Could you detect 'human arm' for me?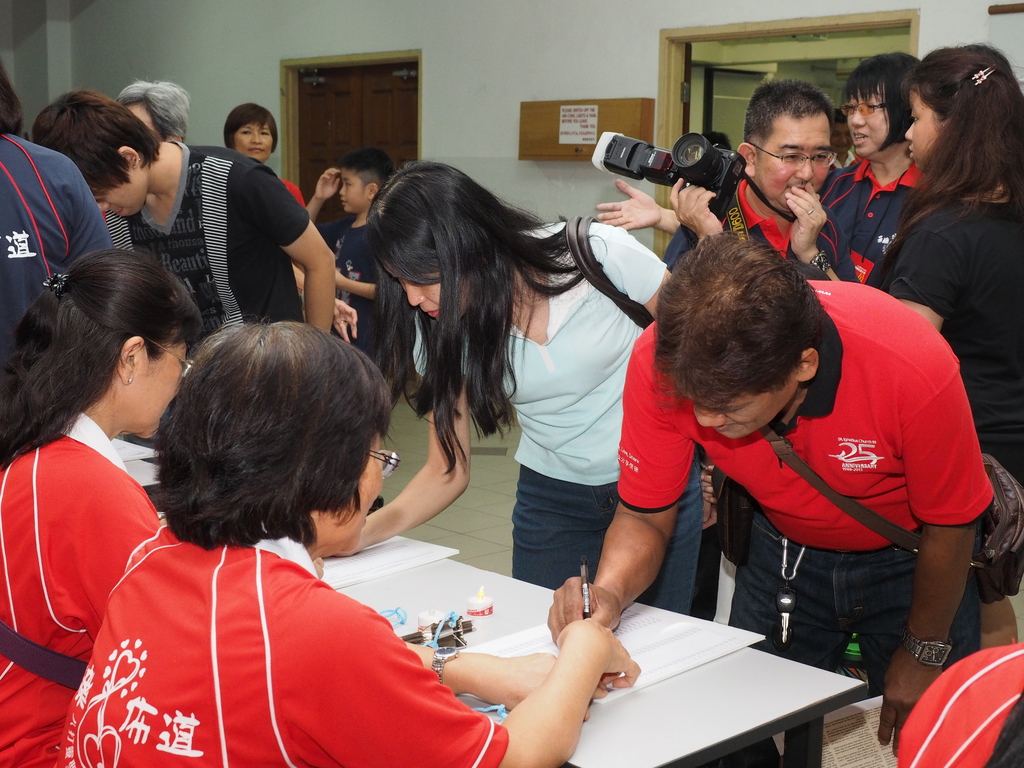
Detection result: 234 166 335 336.
